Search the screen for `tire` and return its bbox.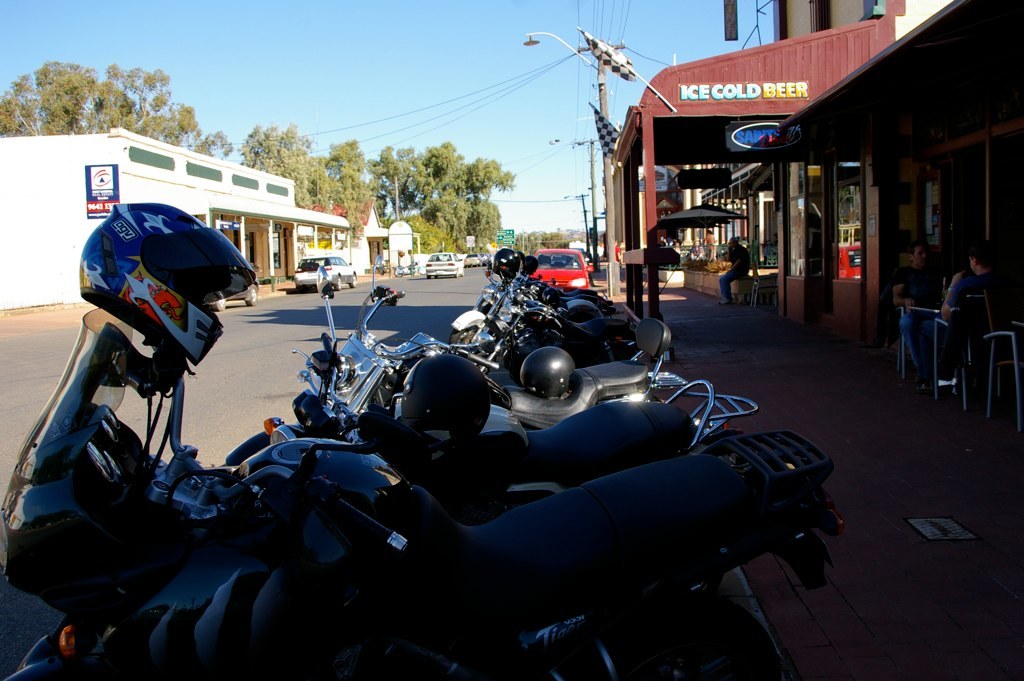
Found: detection(448, 322, 487, 344).
